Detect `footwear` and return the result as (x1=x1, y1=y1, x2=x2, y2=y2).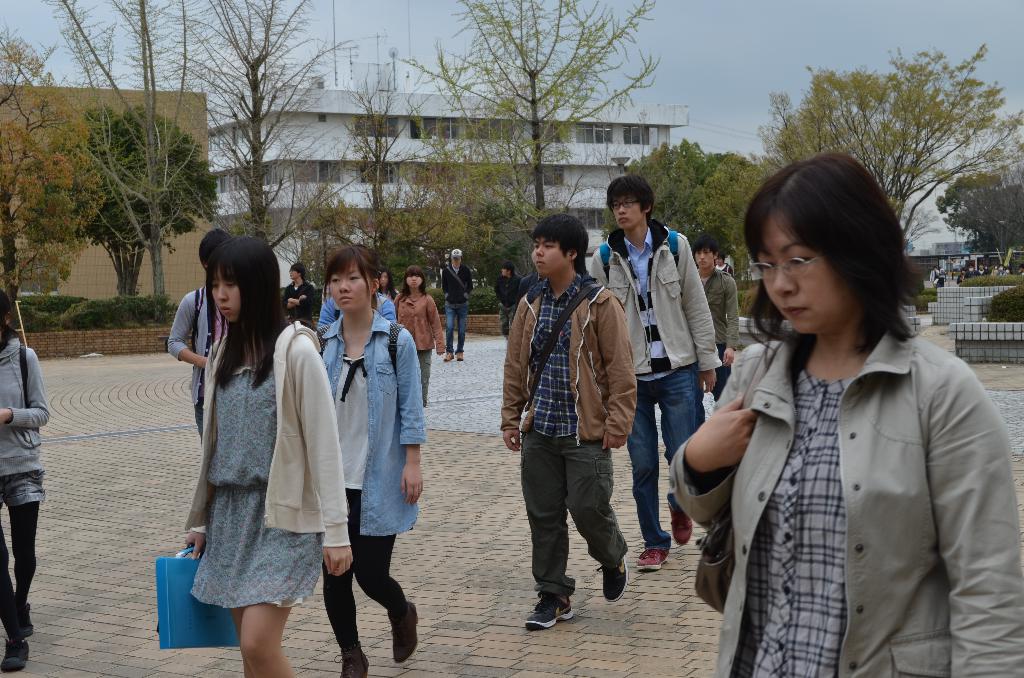
(x1=0, y1=639, x2=30, y2=672).
